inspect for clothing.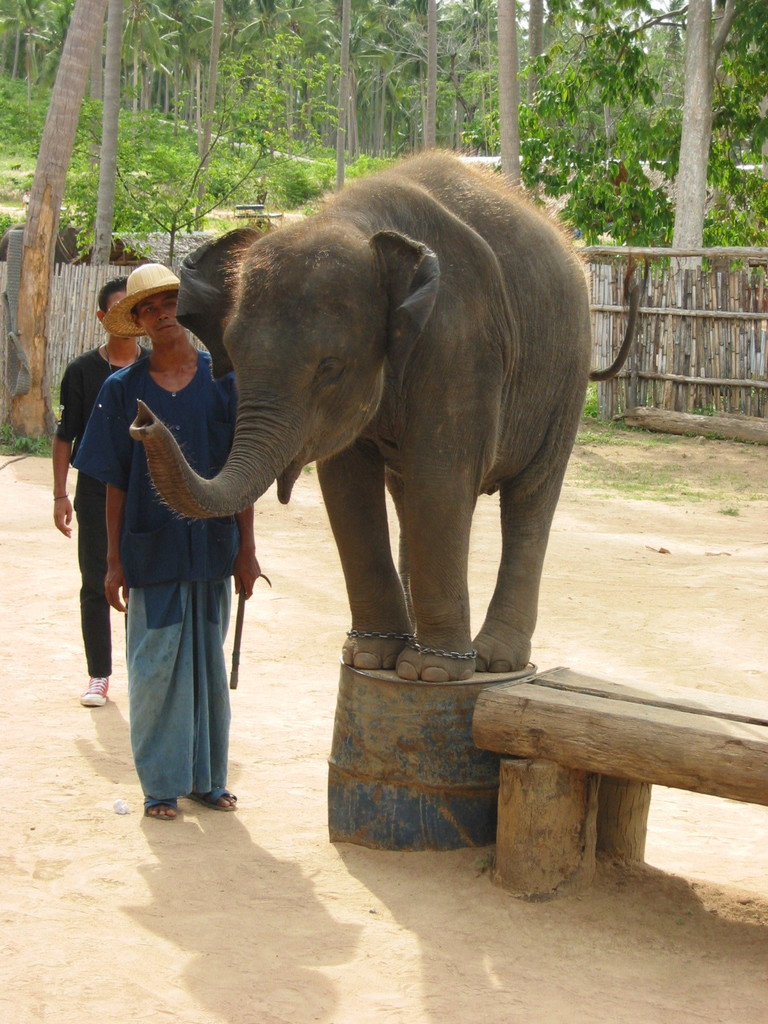
Inspection: [110,405,259,804].
